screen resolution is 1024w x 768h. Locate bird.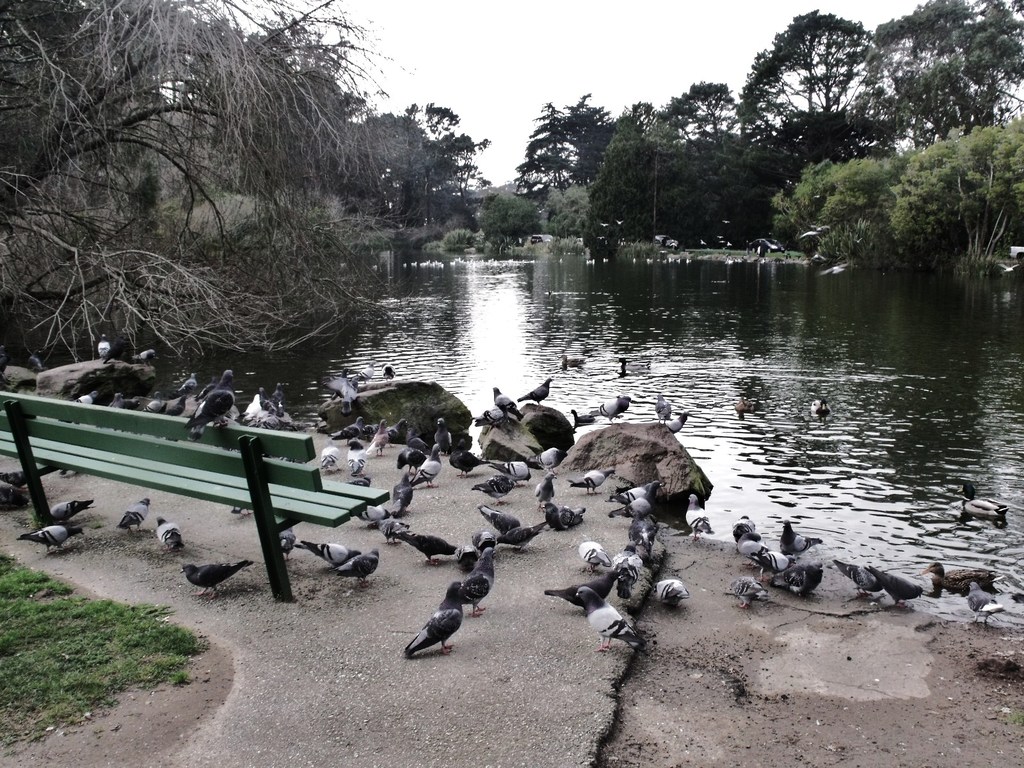
region(450, 544, 502, 613).
